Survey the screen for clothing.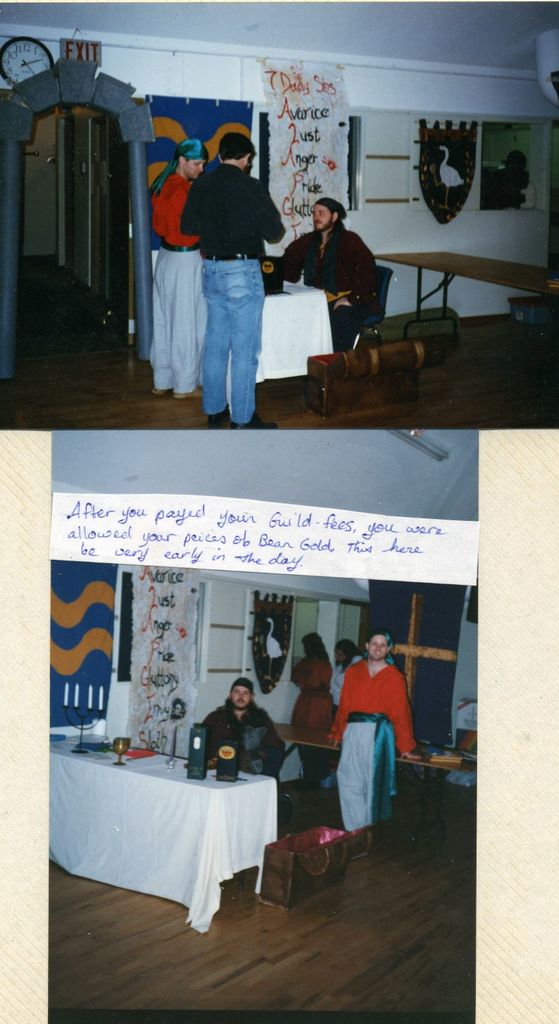
Survey found: (154, 170, 207, 388).
